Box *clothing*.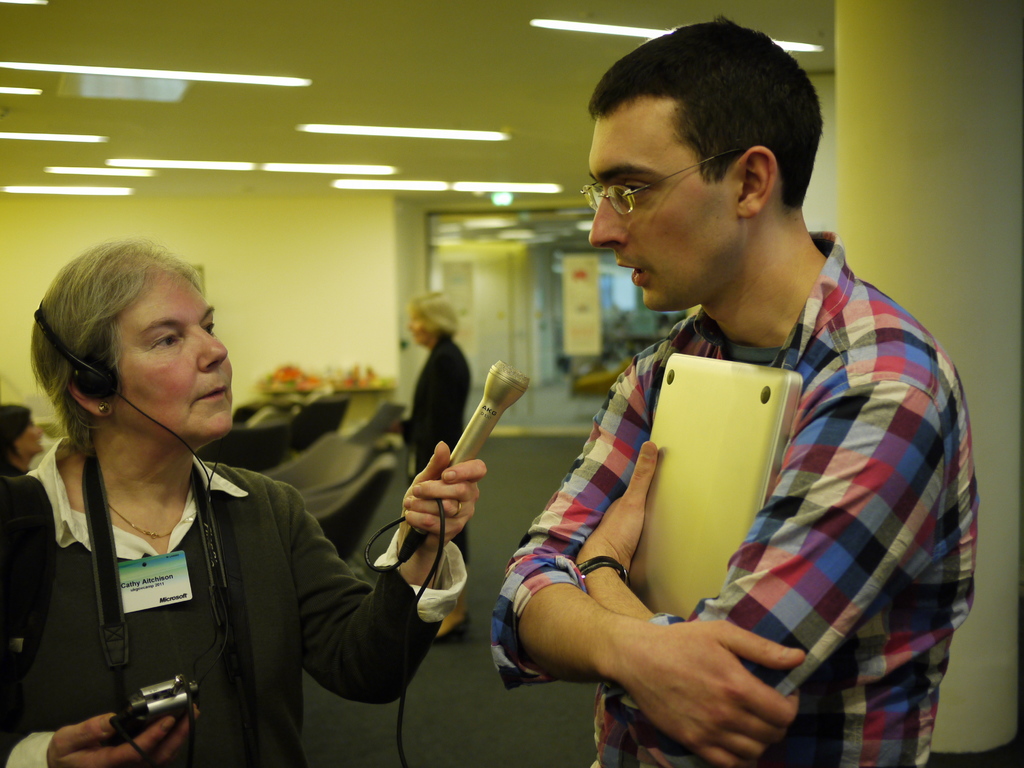
region(487, 221, 982, 767).
